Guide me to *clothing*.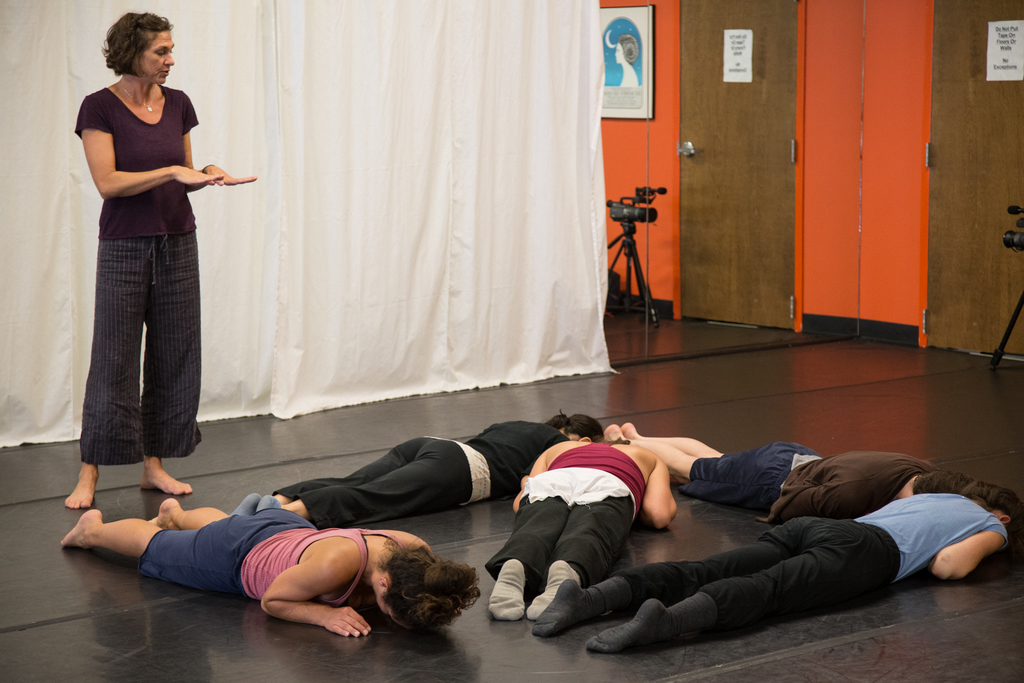
Guidance: {"left": 139, "top": 504, "right": 406, "bottom": 608}.
